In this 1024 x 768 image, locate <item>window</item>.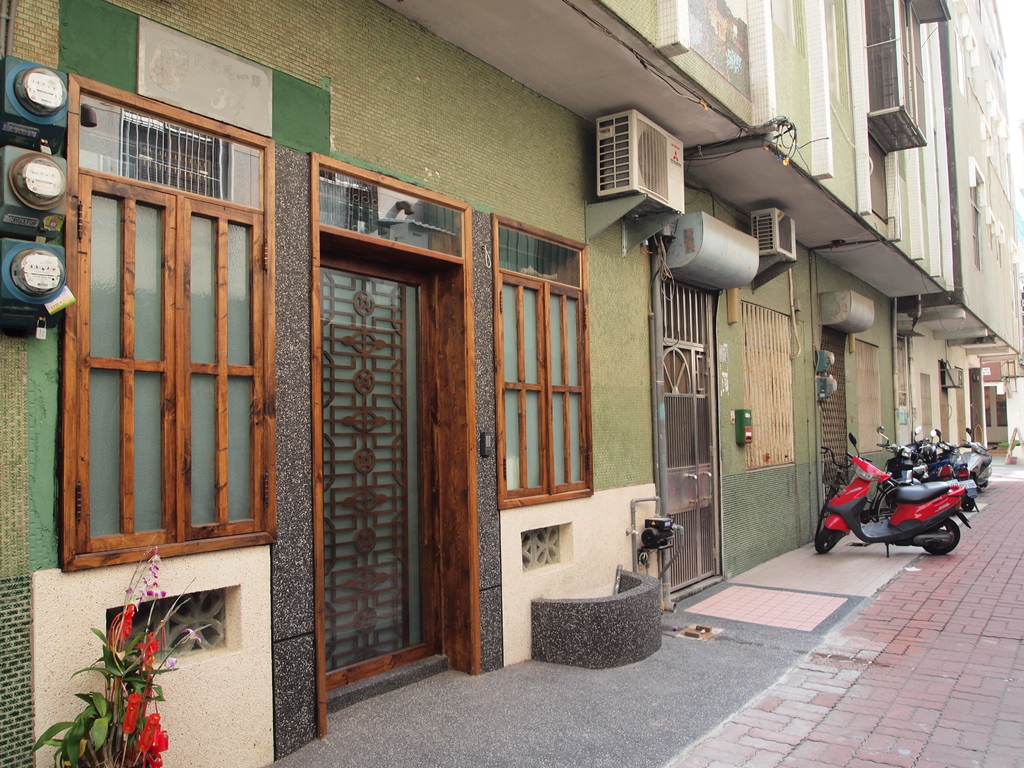
Bounding box: box(498, 234, 602, 502).
